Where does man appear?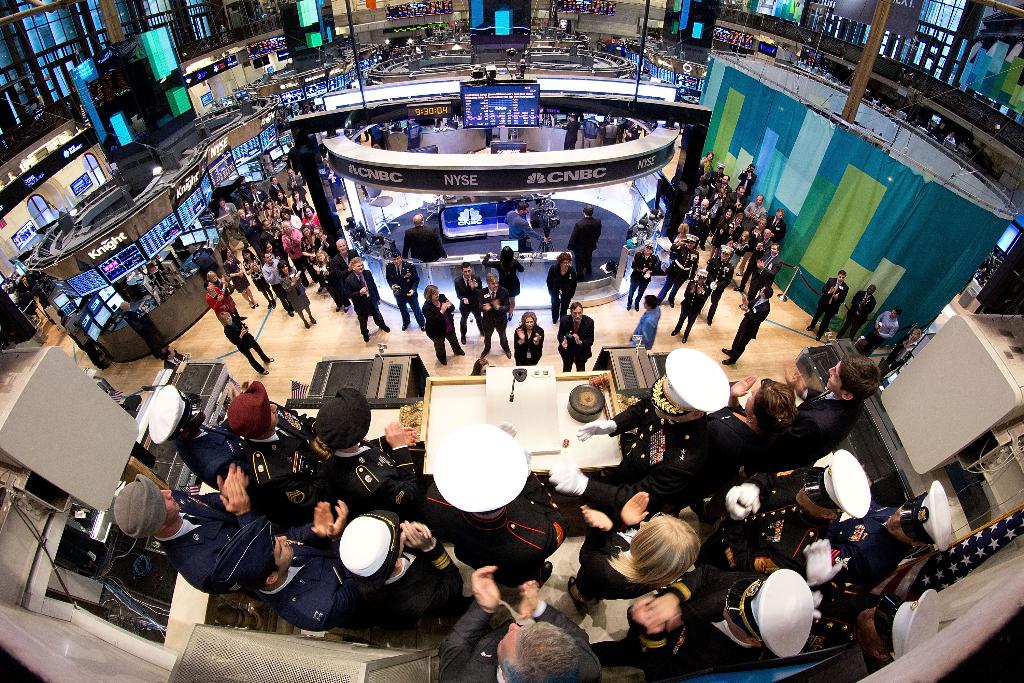
Appears at box=[624, 240, 659, 311].
